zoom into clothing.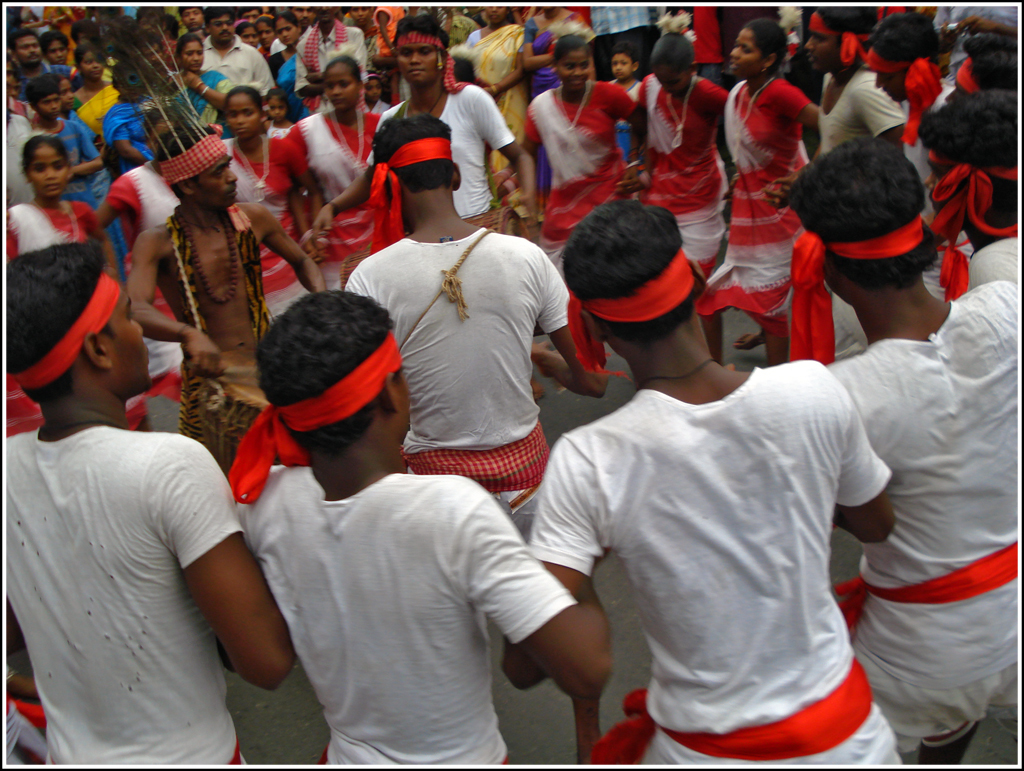
Zoom target: bbox=(522, 83, 635, 264).
